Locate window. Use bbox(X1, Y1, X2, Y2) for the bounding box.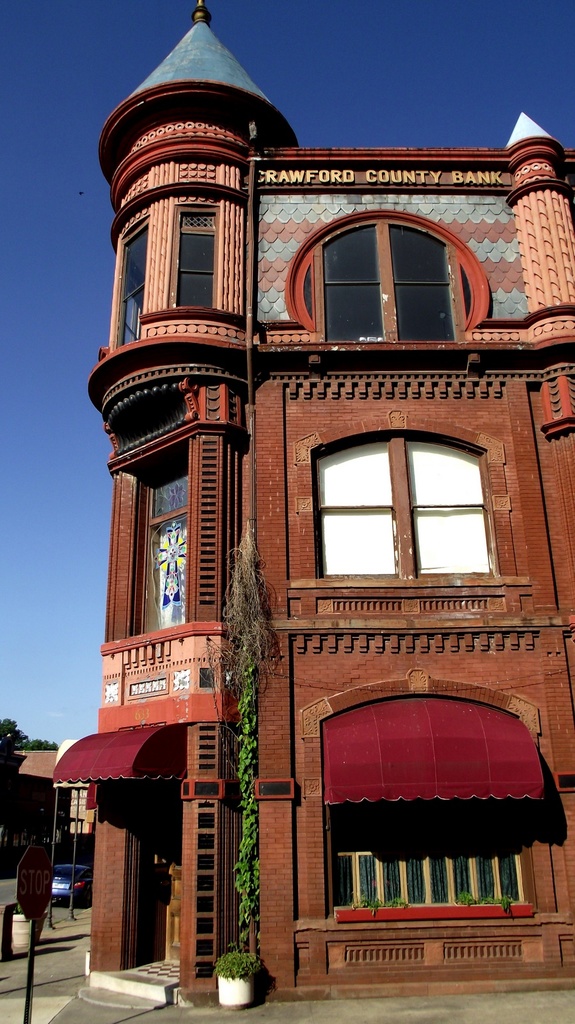
bbox(166, 202, 221, 308).
